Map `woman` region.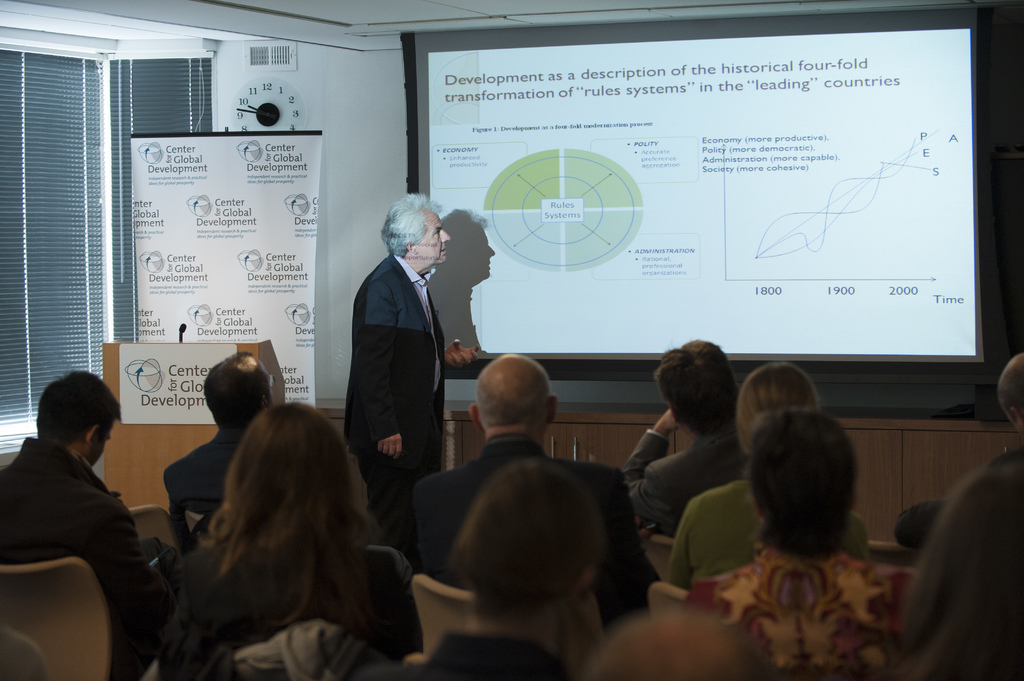
Mapped to bbox=(675, 413, 910, 680).
